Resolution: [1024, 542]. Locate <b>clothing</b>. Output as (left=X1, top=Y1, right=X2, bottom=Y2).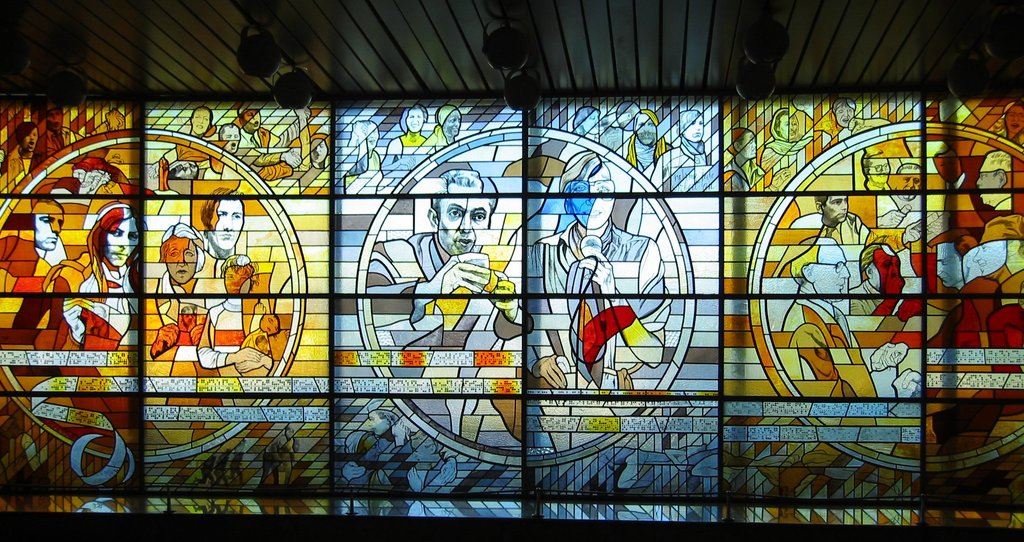
(left=426, top=125, right=448, bottom=153).
